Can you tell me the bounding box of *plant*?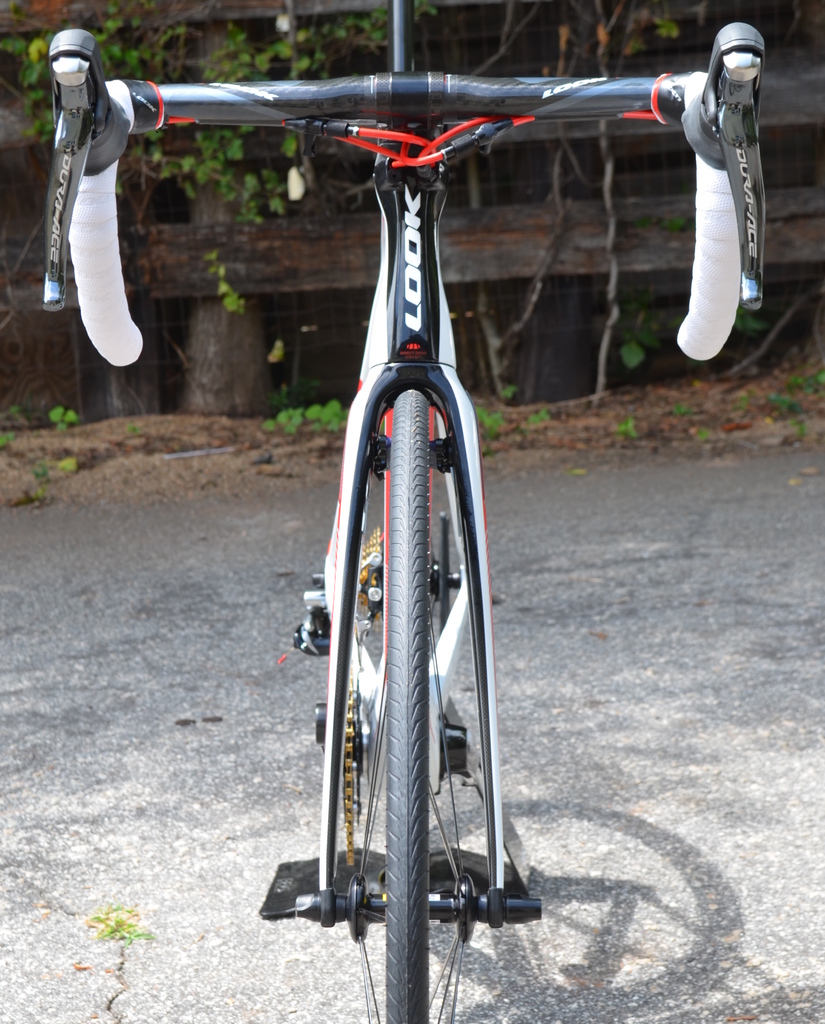
crop(499, 388, 523, 402).
